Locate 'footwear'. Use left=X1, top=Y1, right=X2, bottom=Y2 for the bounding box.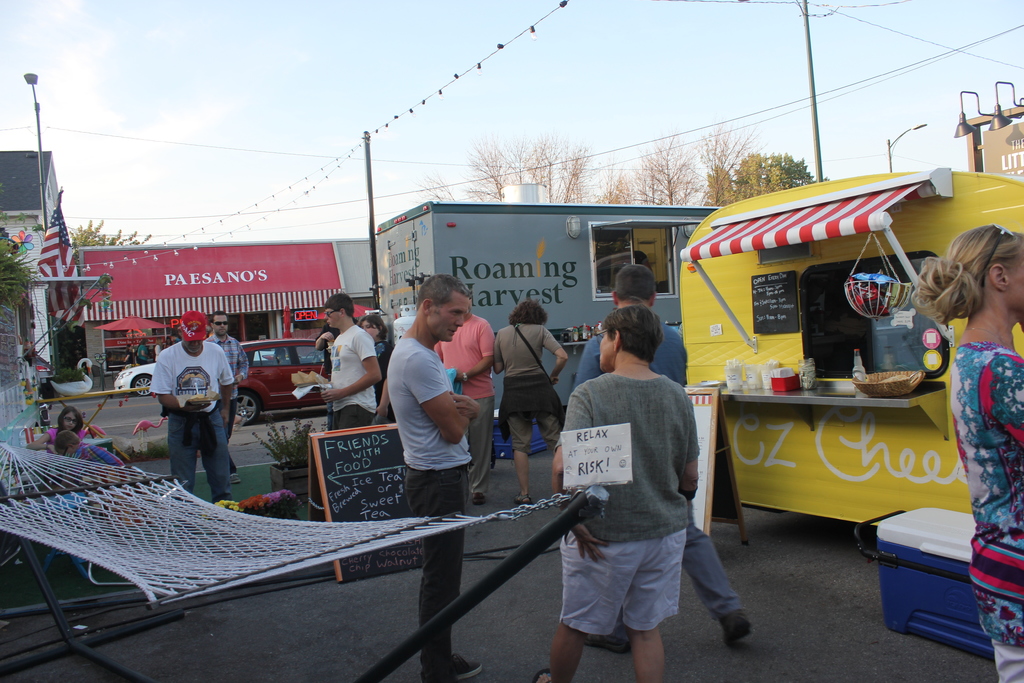
left=535, top=668, right=555, bottom=682.
